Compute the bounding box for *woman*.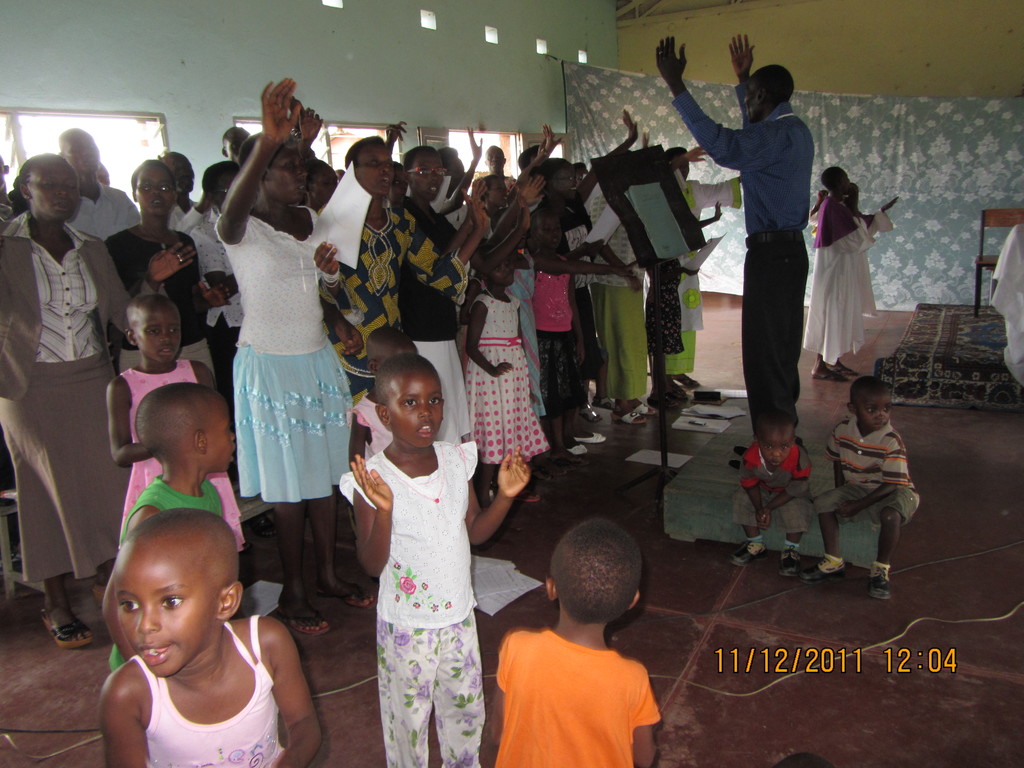
<bbox>104, 160, 236, 390</bbox>.
